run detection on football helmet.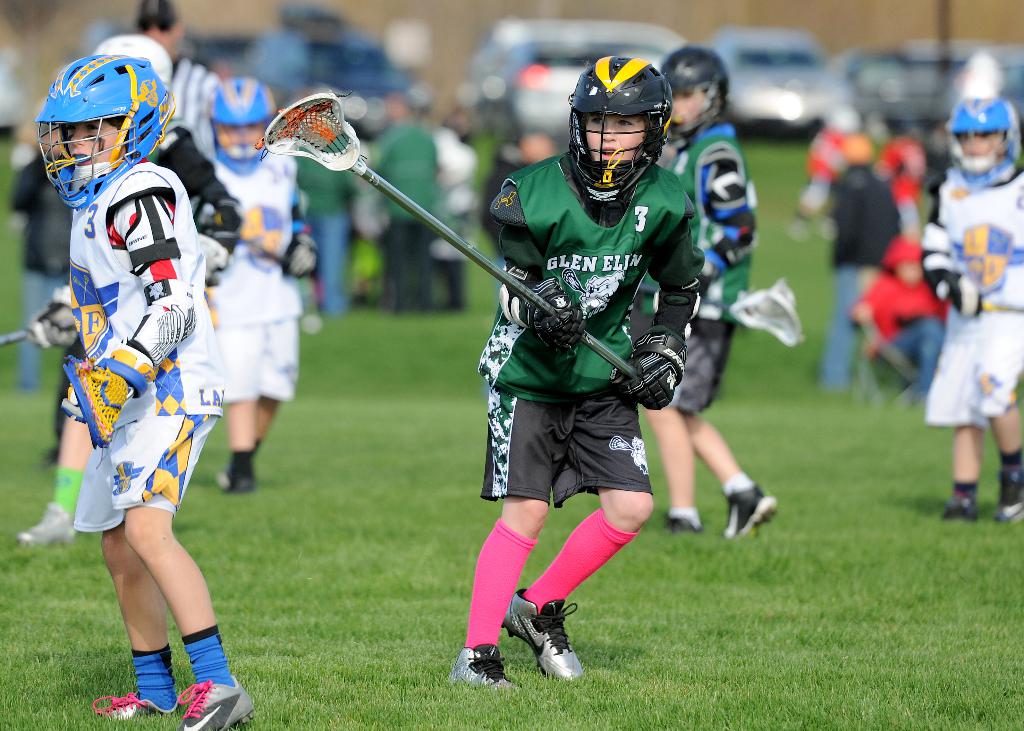
Result: crop(661, 42, 729, 140).
